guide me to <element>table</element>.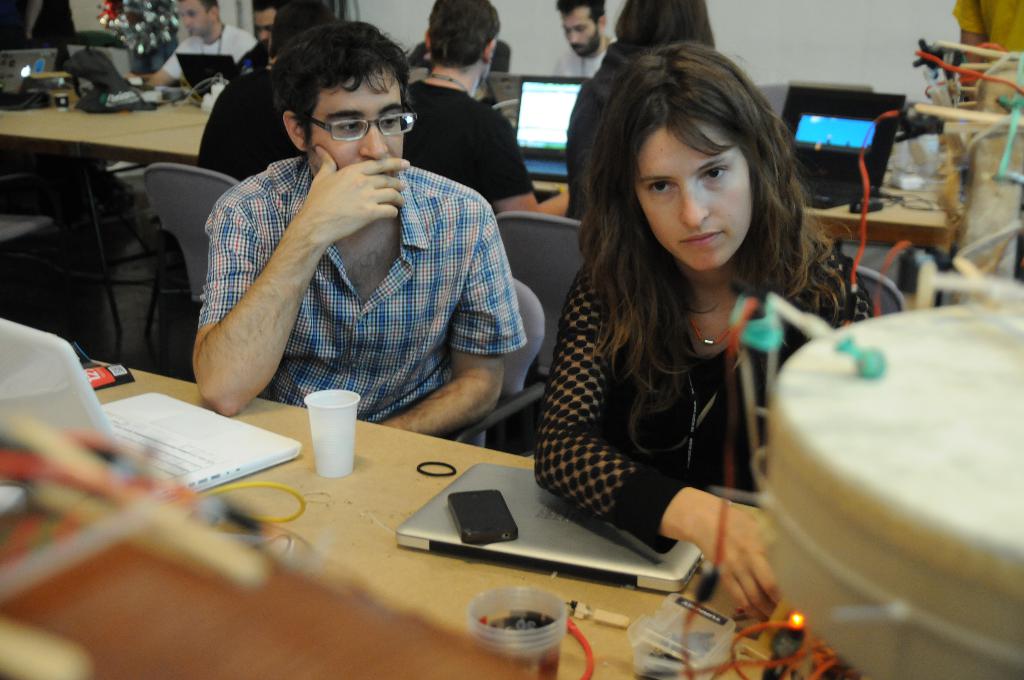
Guidance: pyautogui.locateOnScreen(538, 179, 950, 257).
